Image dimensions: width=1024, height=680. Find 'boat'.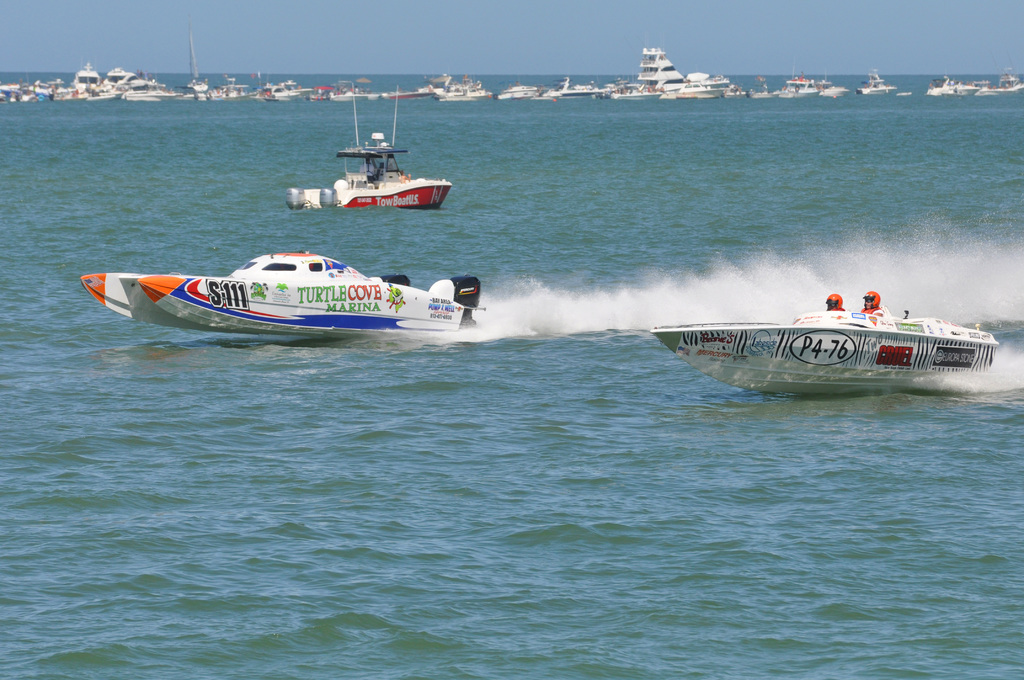
bbox=[856, 67, 897, 93].
